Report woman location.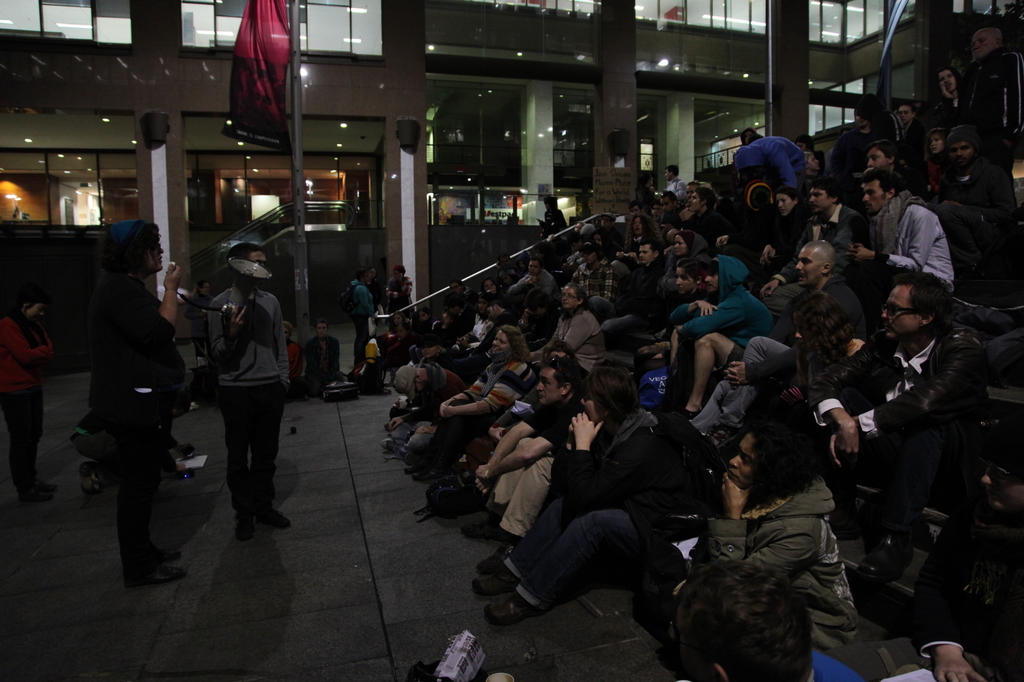
Report: {"x1": 543, "y1": 278, "x2": 602, "y2": 362}.
